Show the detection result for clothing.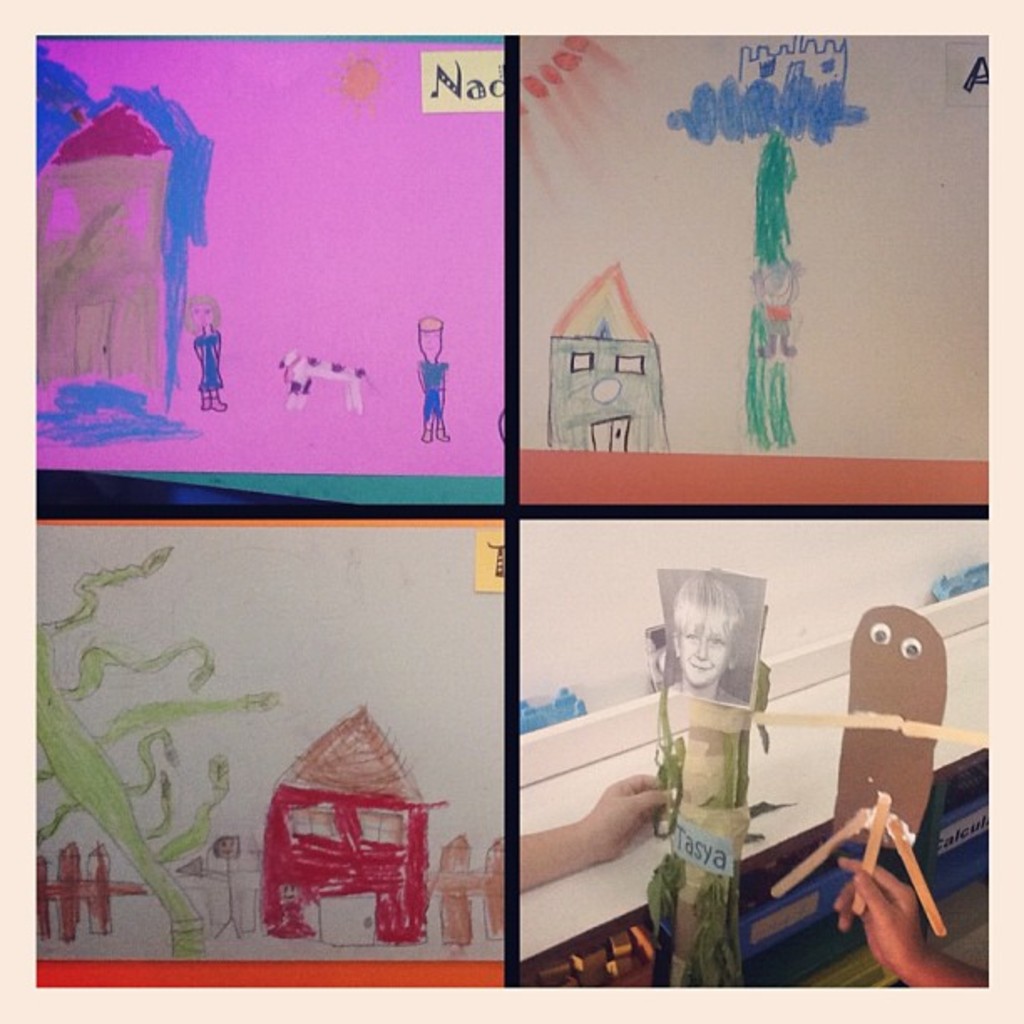
191/326/226/393.
